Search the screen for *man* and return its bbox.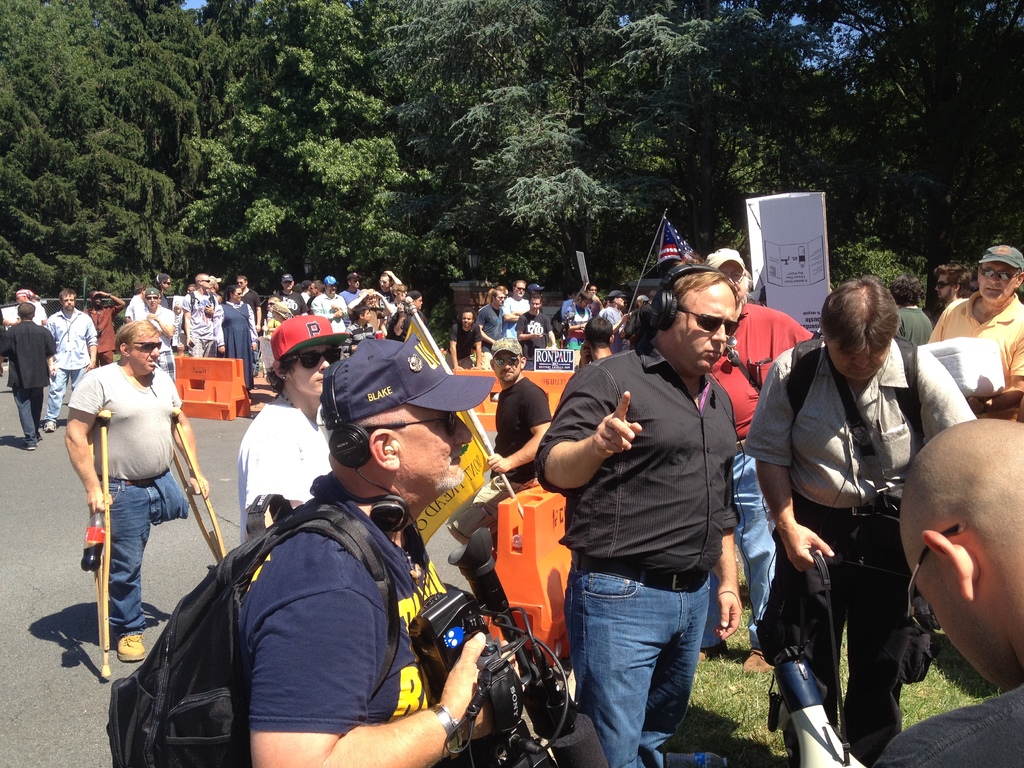
Found: (left=83, top=289, right=125, bottom=368).
